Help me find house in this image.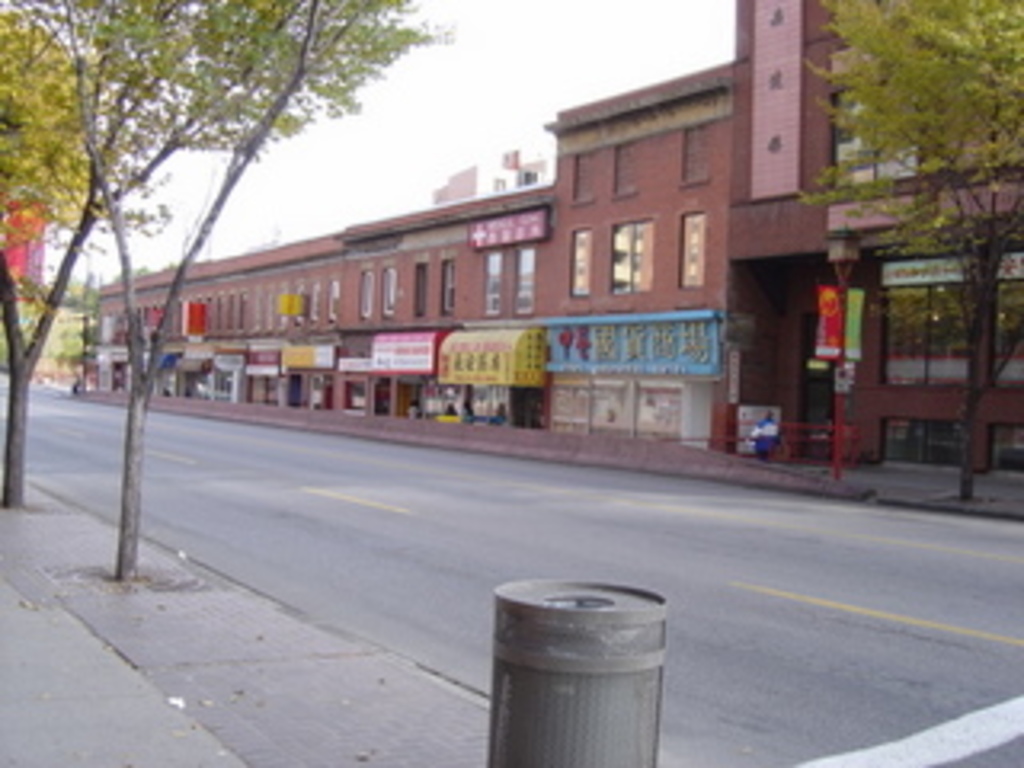
Found it: [left=86, top=0, right=1021, bottom=486].
